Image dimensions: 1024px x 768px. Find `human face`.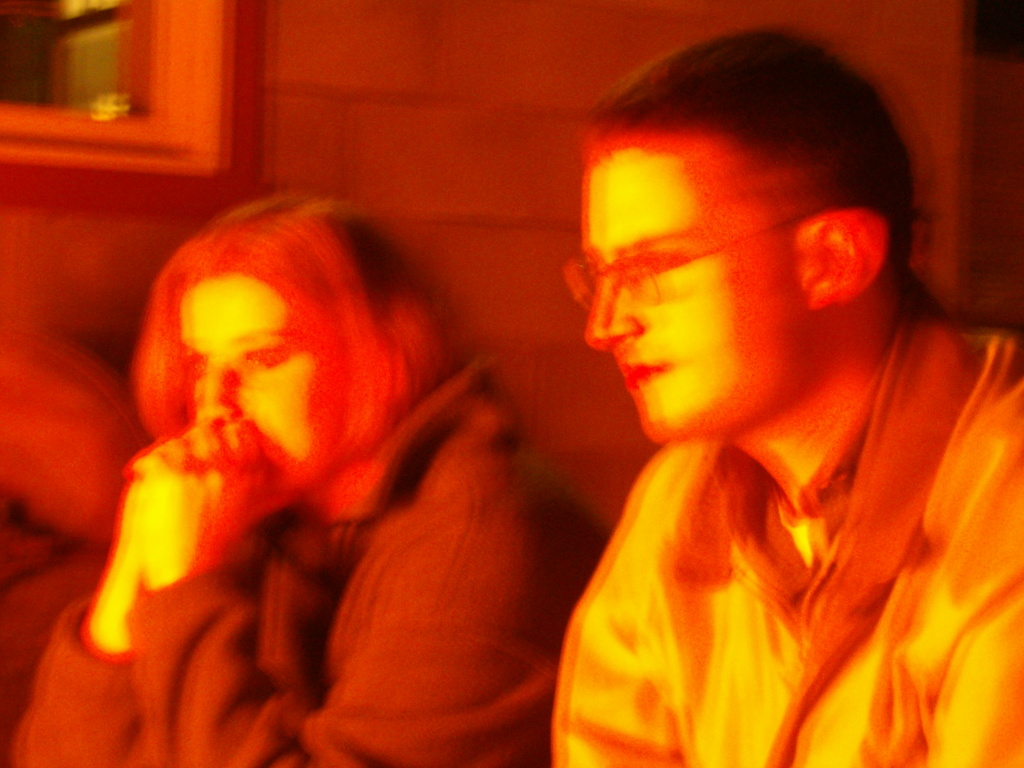
<box>173,268,323,525</box>.
